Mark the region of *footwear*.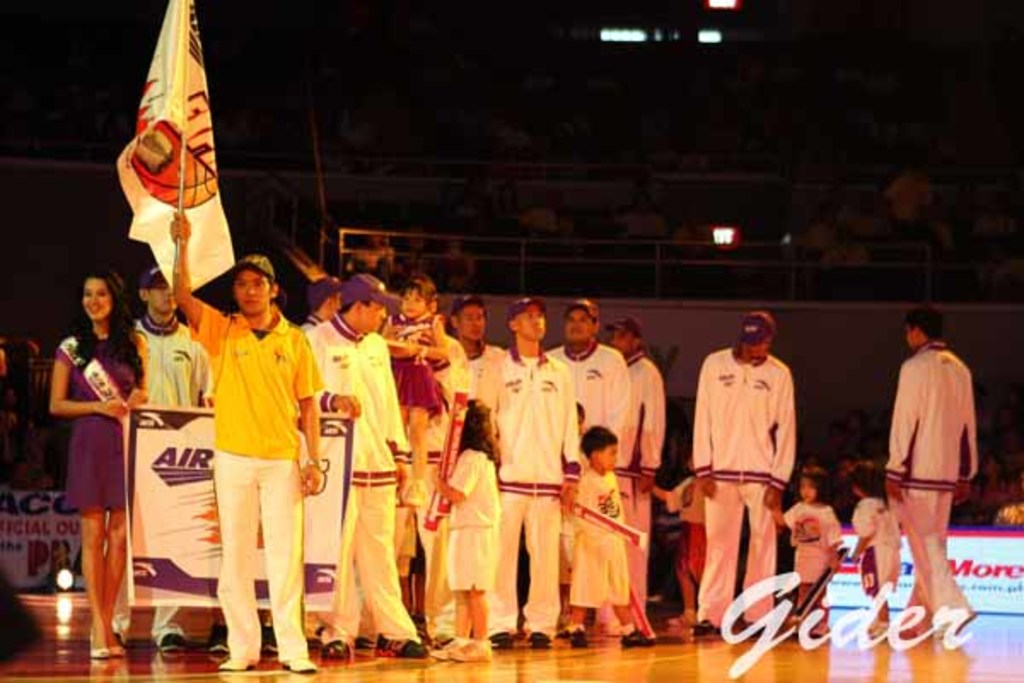
Region: box=[621, 628, 655, 652].
